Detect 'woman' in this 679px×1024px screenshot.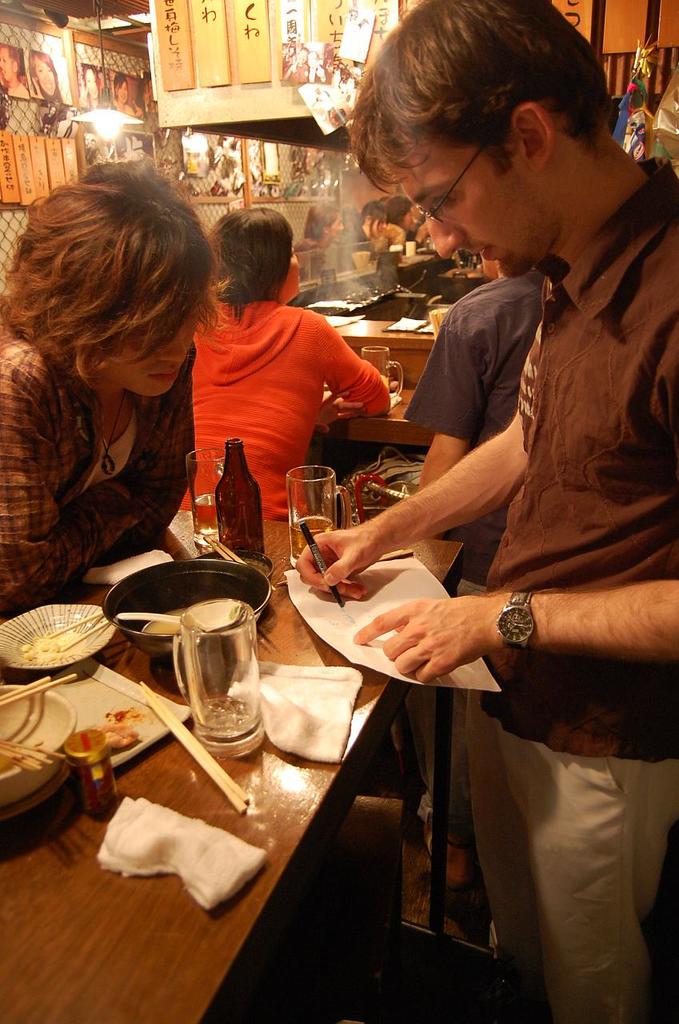
Detection: {"left": 378, "top": 191, "right": 425, "bottom": 251}.
